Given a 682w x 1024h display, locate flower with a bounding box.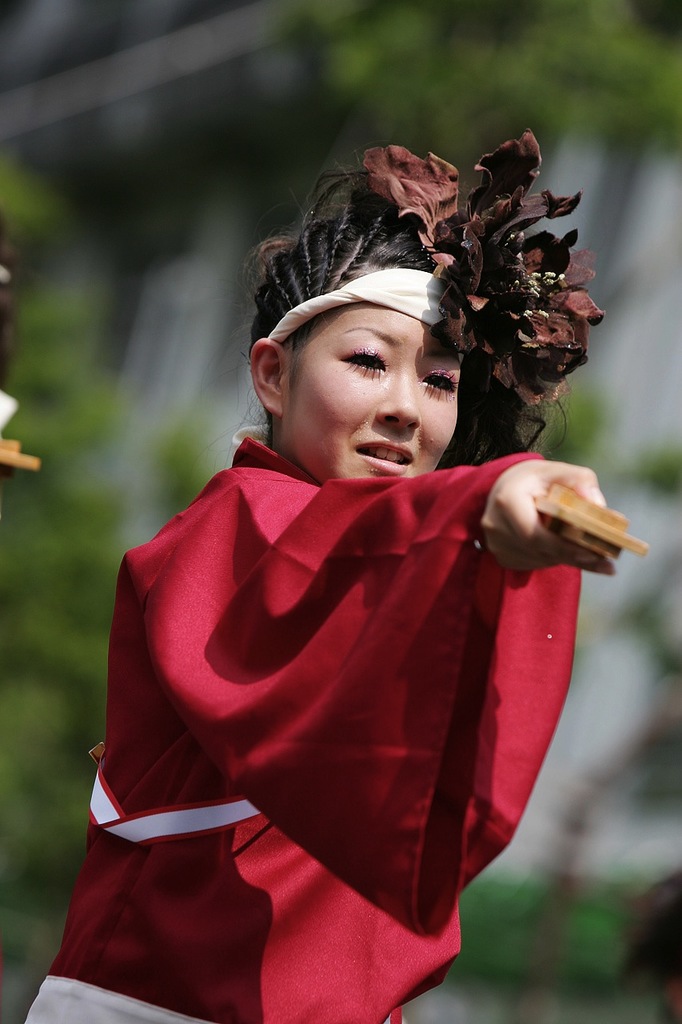
Located: select_region(362, 128, 612, 406).
